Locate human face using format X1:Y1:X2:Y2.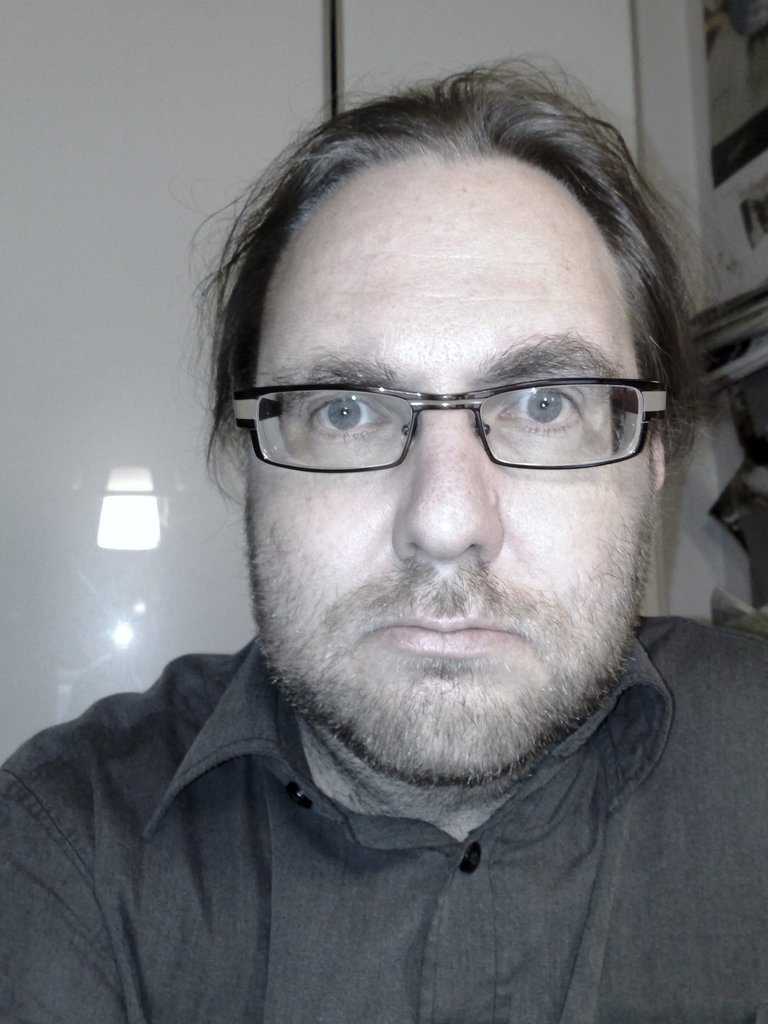
242:161:656:779.
